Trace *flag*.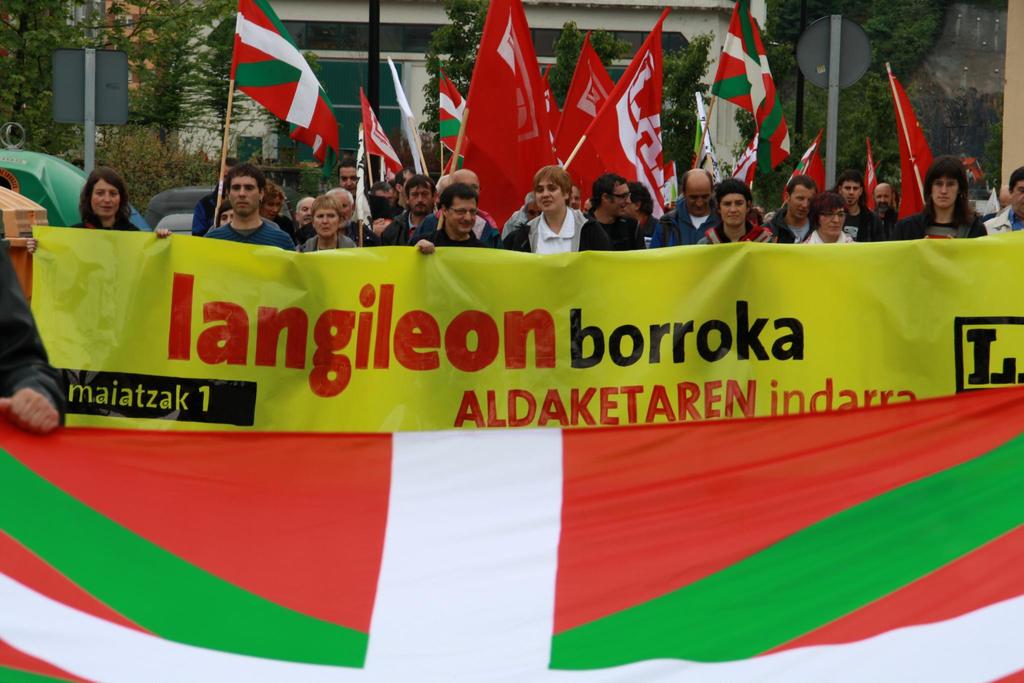
Traced to box=[881, 56, 945, 224].
